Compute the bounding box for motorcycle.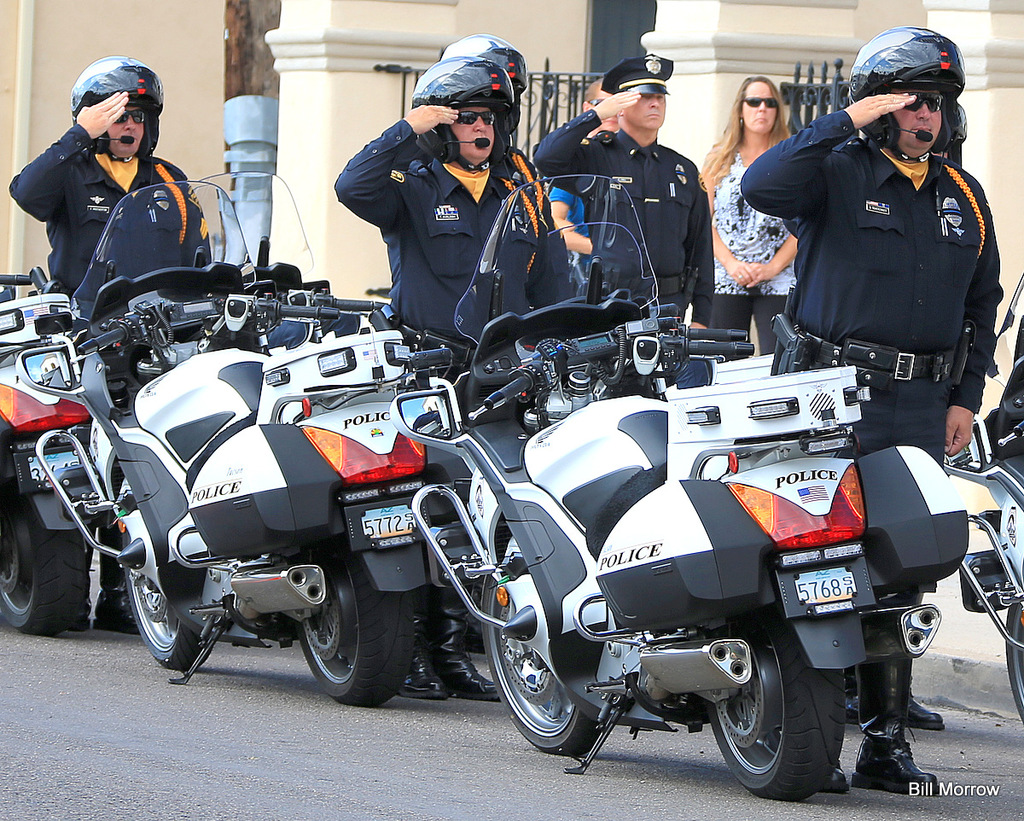
left=233, top=175, right=415, bottom=425.
